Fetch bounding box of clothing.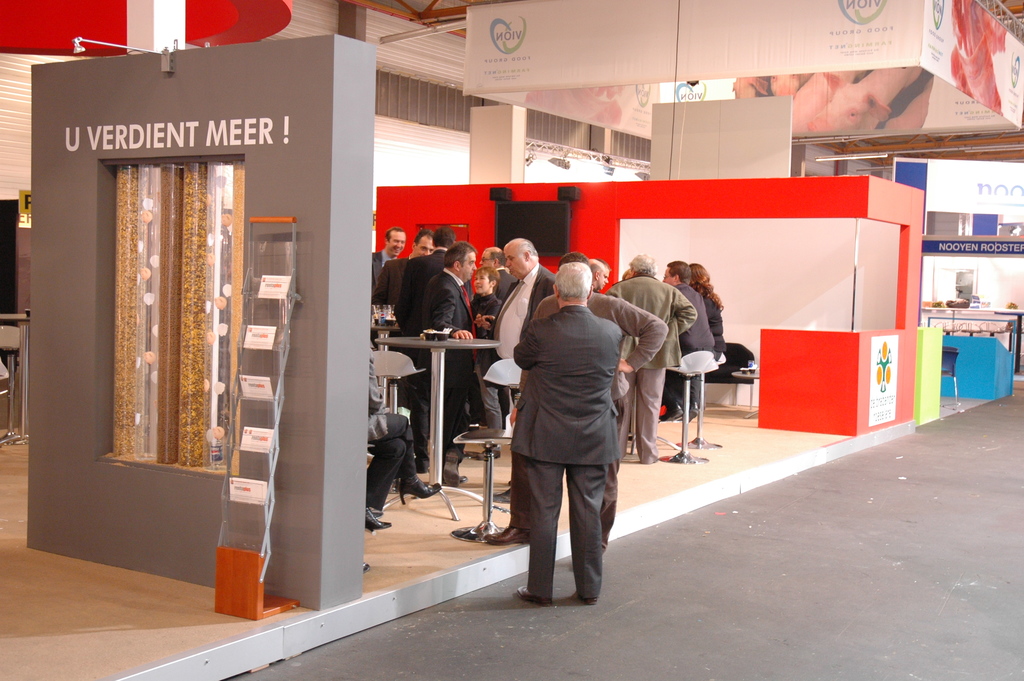
Bbox: l=509, t=289, r=666, b=553.
